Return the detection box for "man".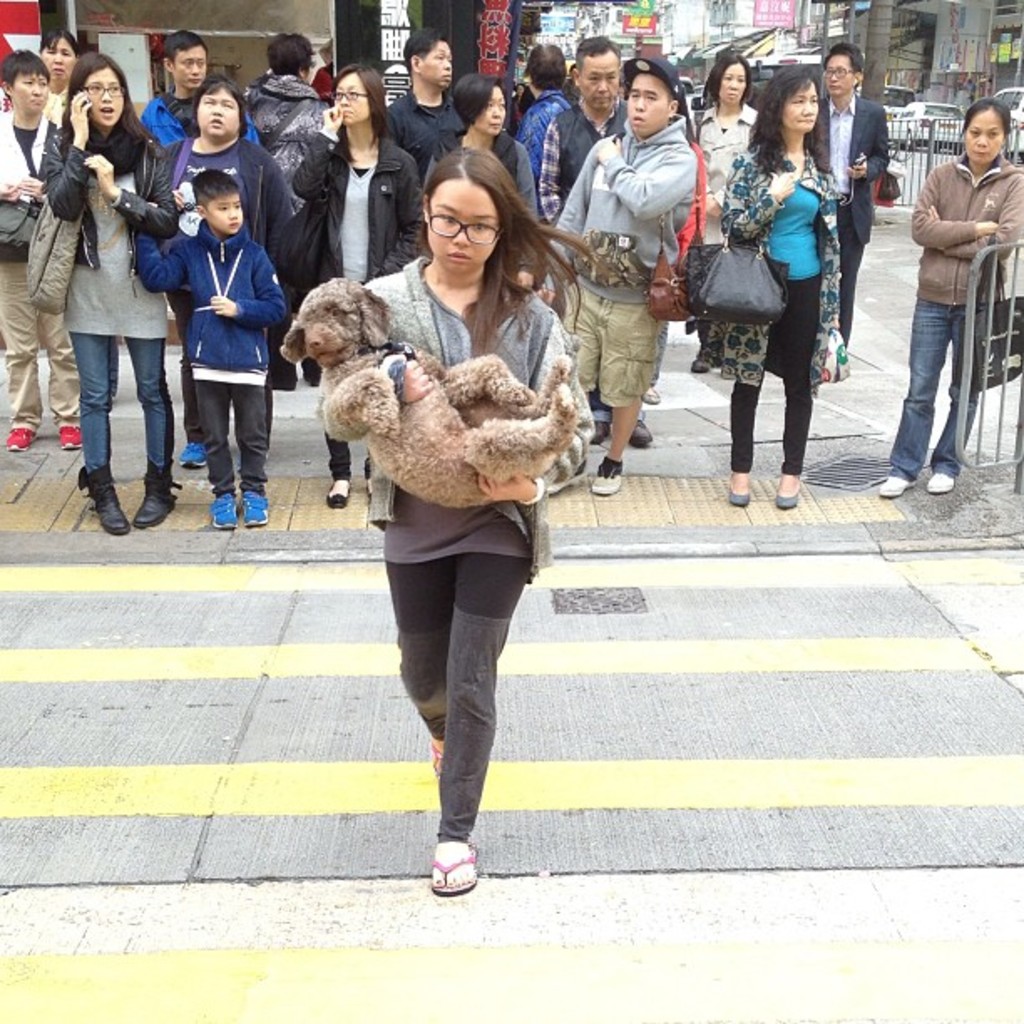
l=251, t=27, r=318, b=380.
